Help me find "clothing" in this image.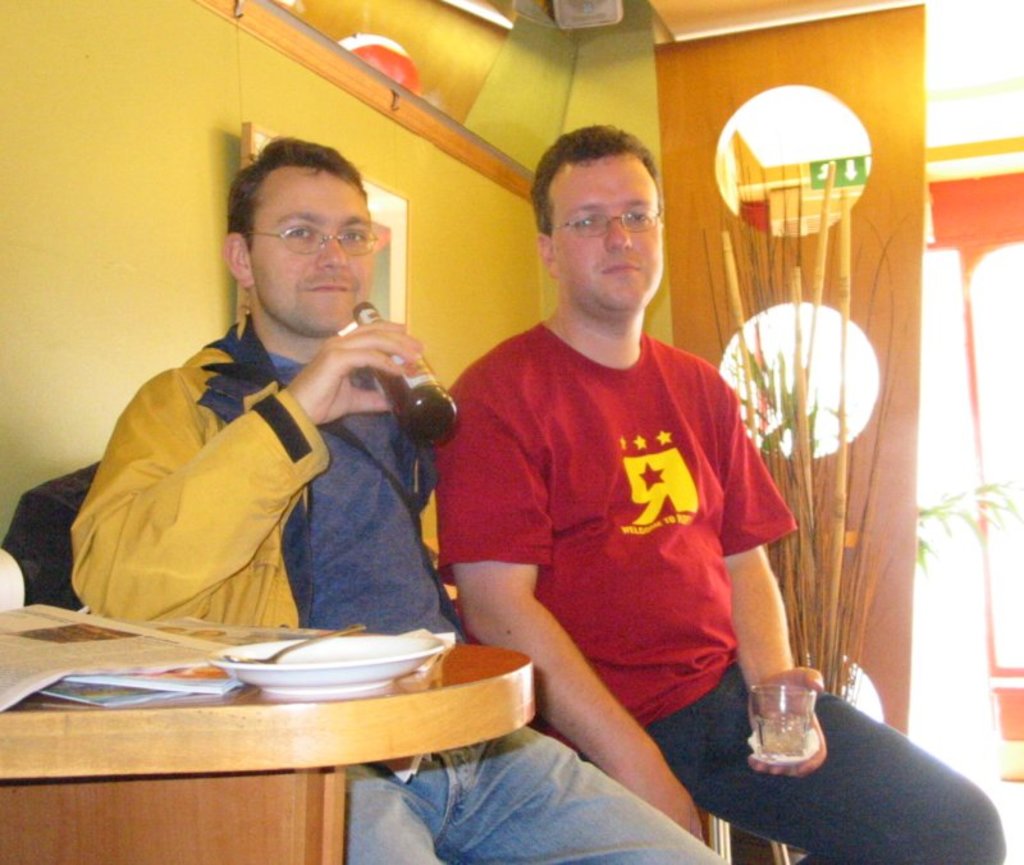
Found it: select_region(65, 308, 740, 864).
